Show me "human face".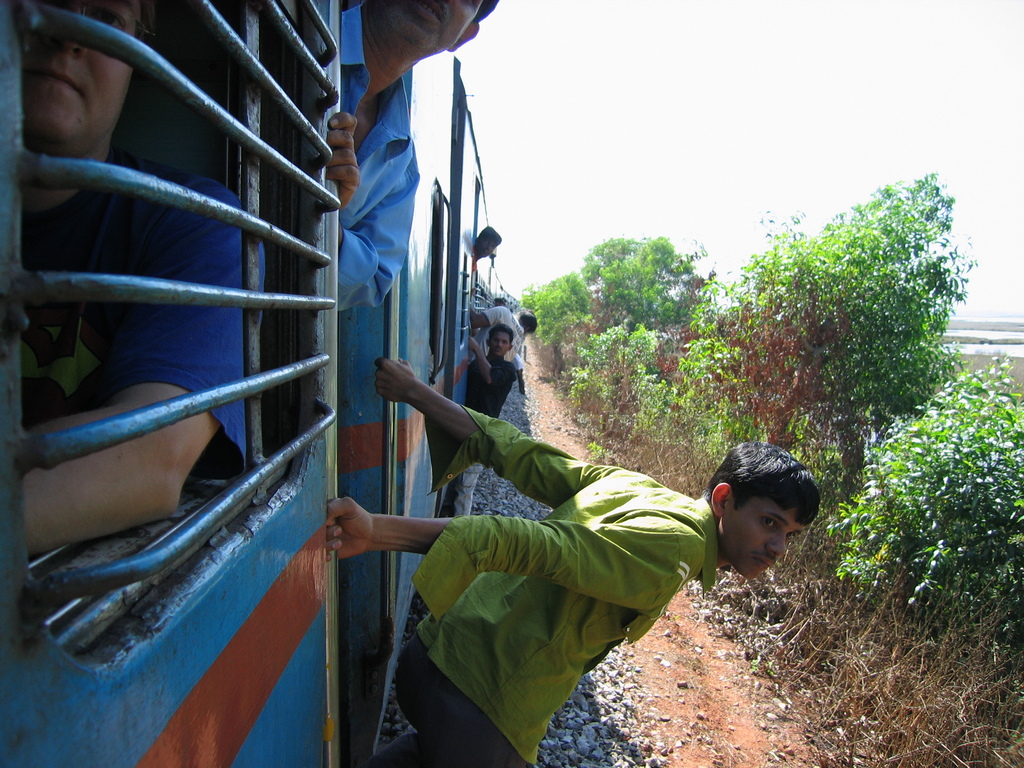
"human face" is here: 365 0 488 53.
